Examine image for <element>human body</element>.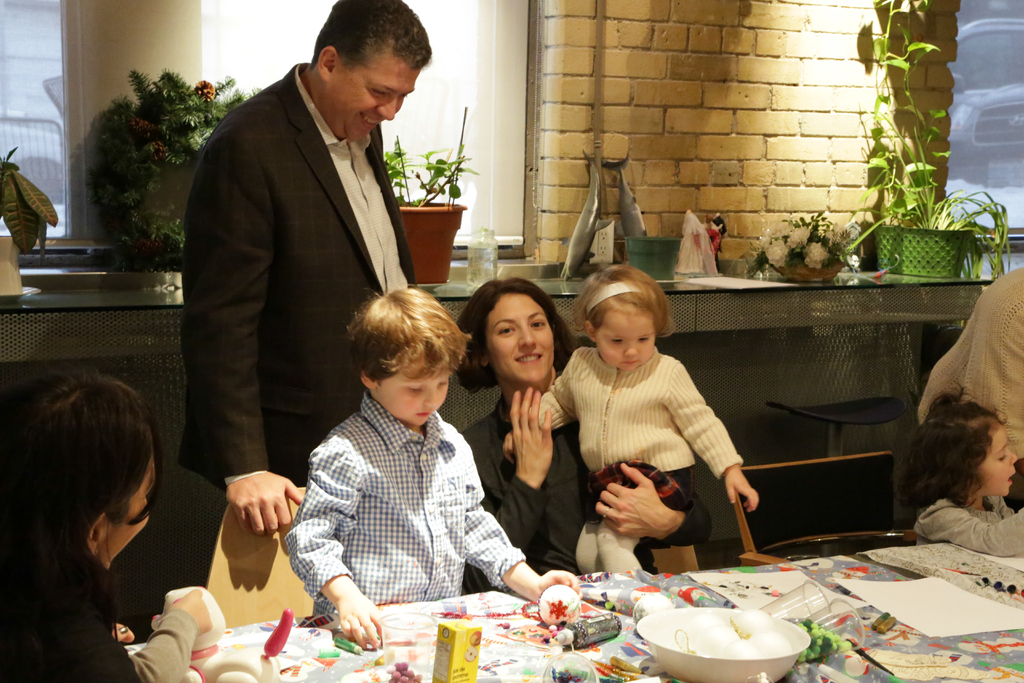
Examination result: x1=909, y1=496, x2=1023, y2=562.
